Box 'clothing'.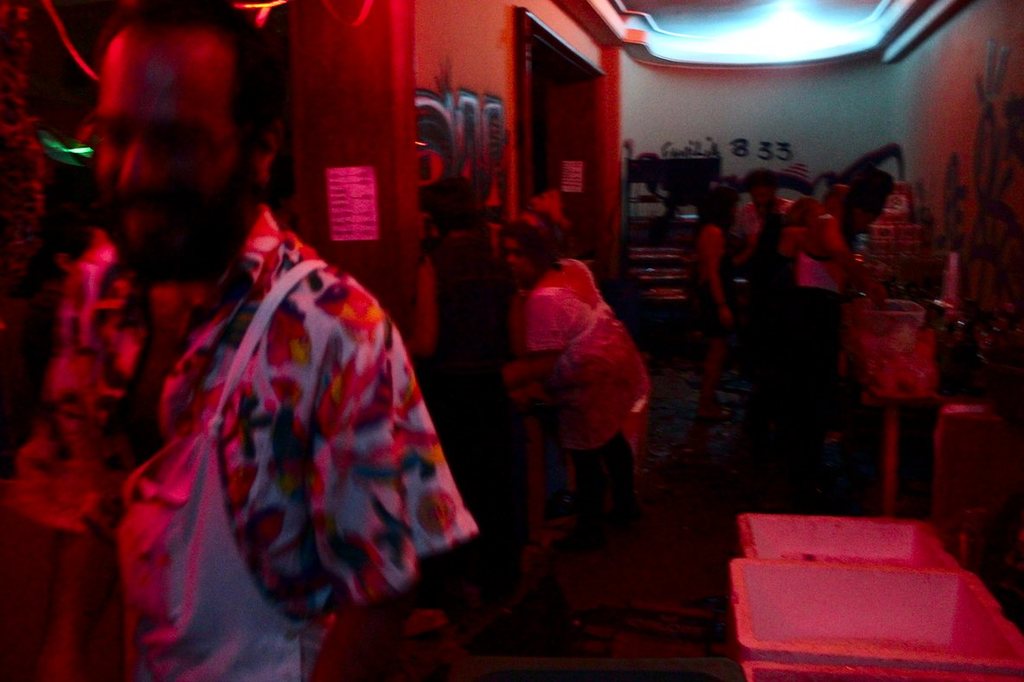
BBox(794, 214, 841, 394).
